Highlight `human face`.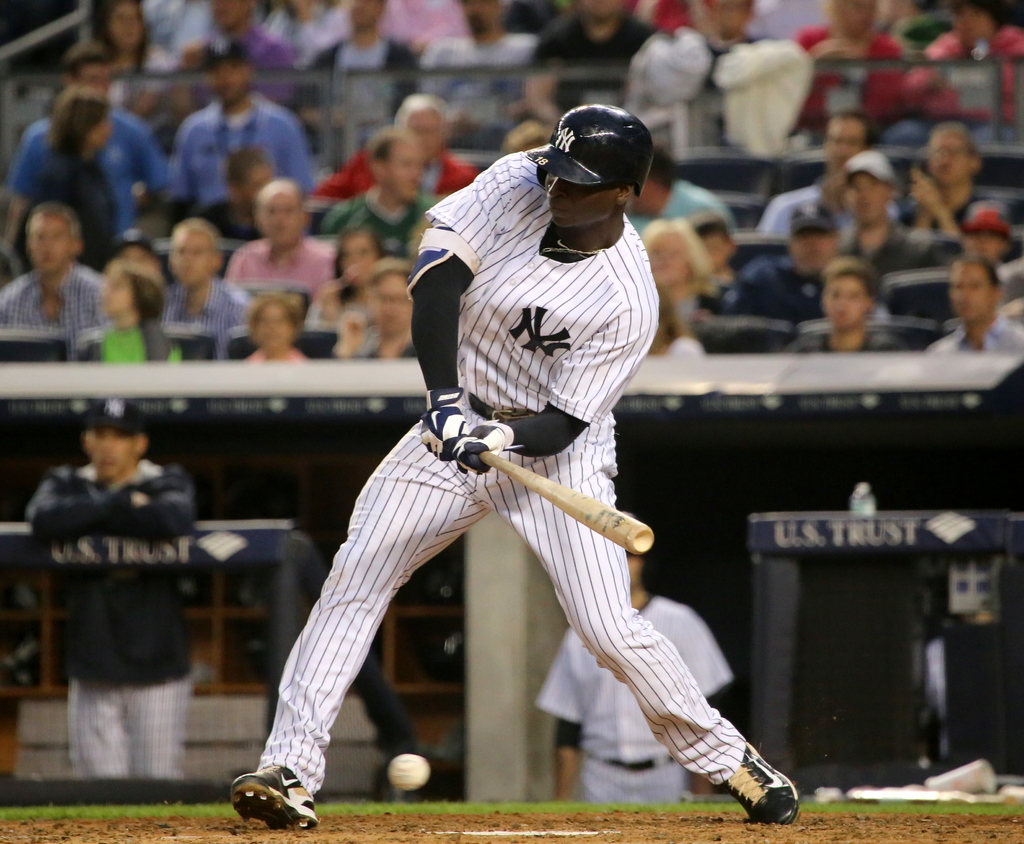
Highlighted region: {"x1": 826, "y1": 119, "x2": 863, "y2": 170}.
